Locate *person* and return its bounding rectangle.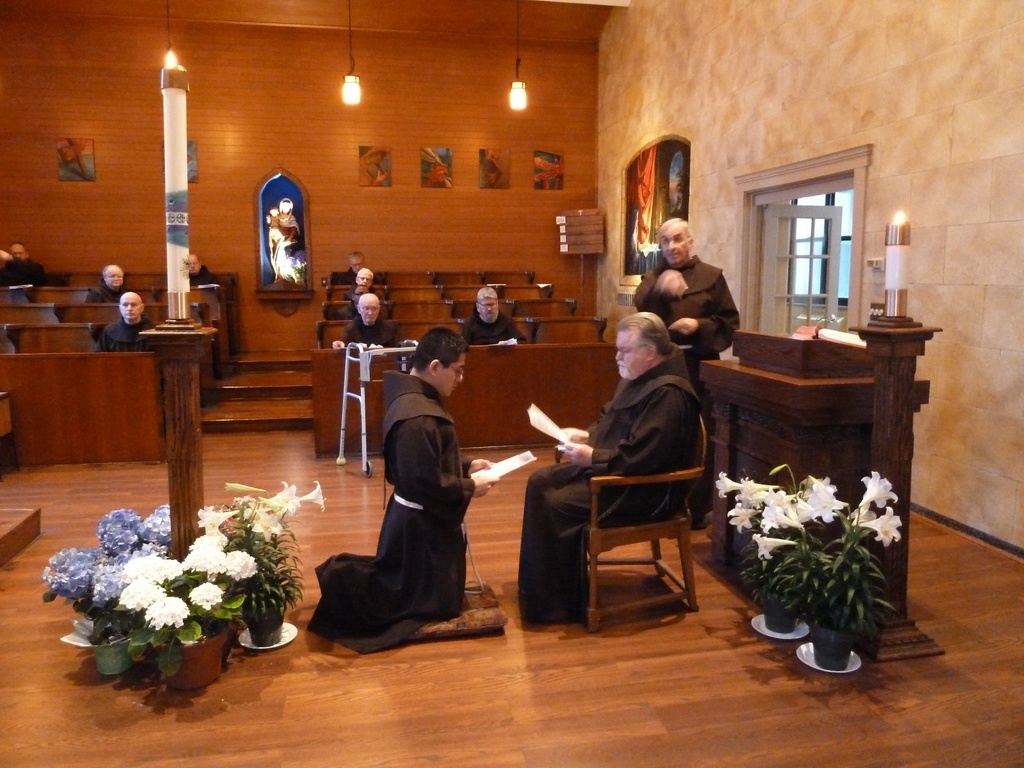
<box>516,310,704,625</box>.
